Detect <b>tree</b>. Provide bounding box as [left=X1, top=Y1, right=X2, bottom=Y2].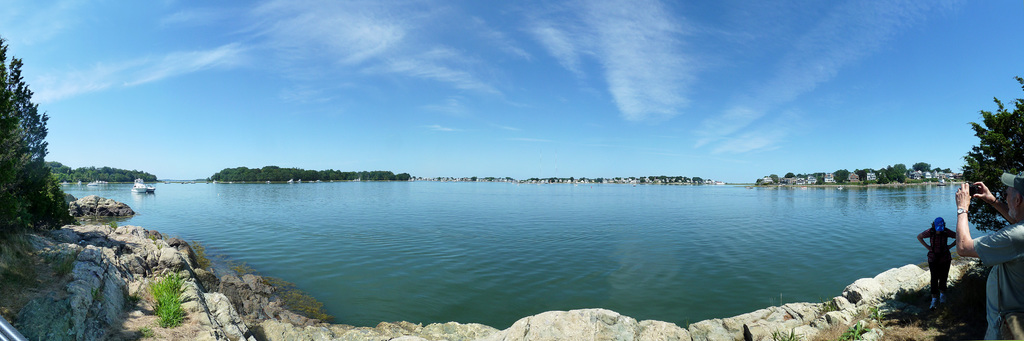
[left=963, top=70, right=1023, bottom=238].
